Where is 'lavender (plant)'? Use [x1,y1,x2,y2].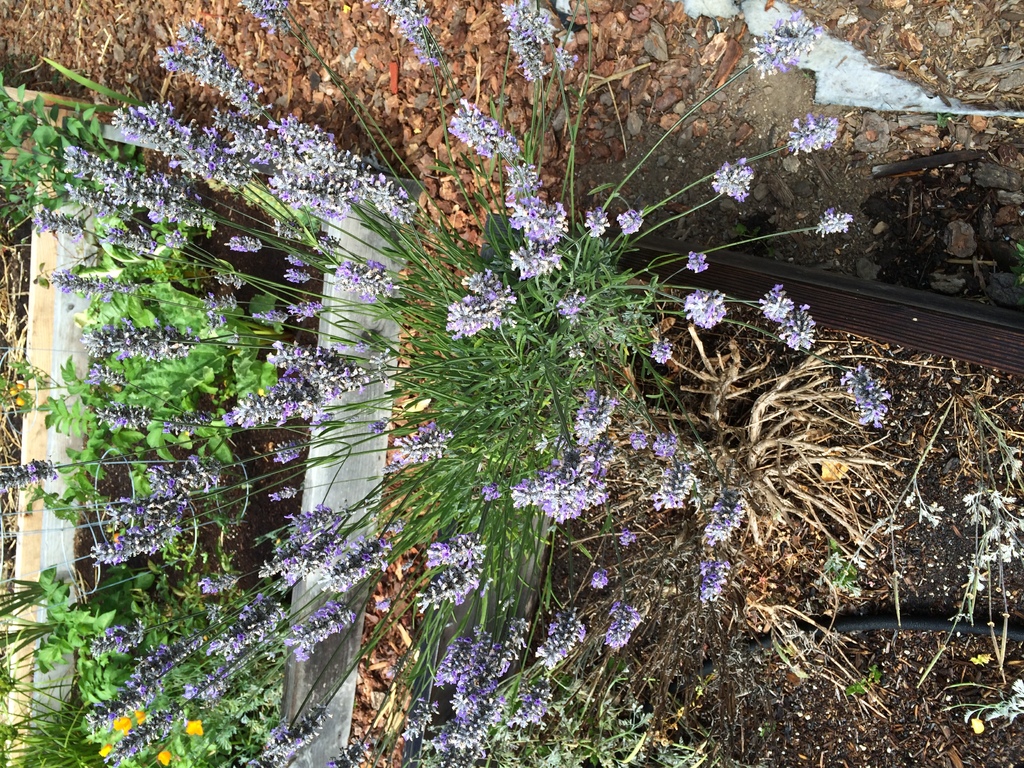
[593,3,817,212].
